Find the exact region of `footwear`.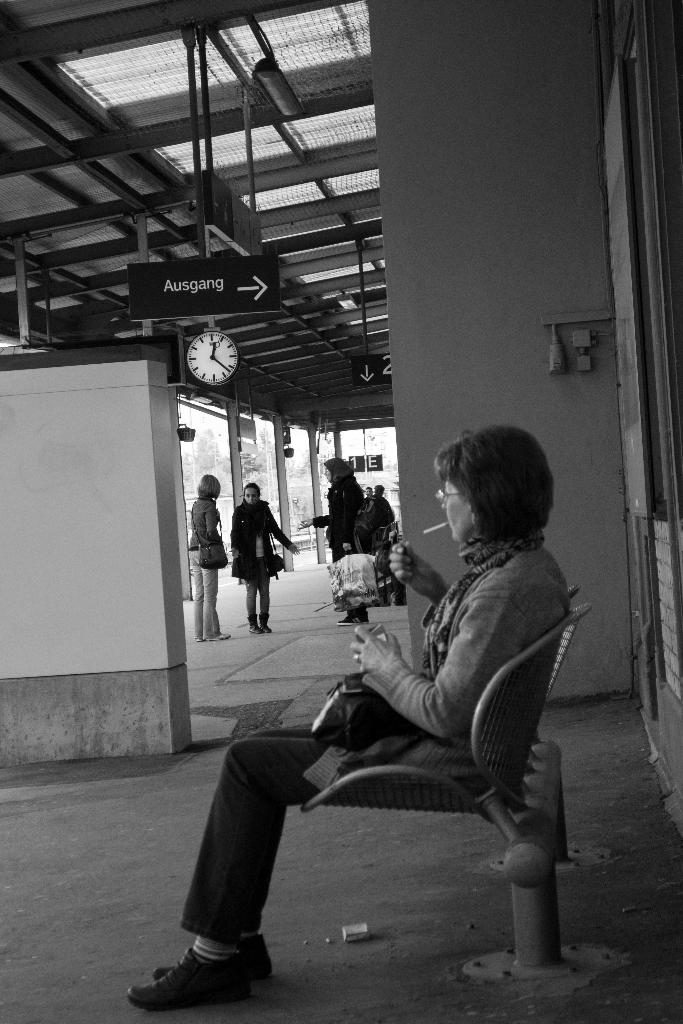
Exact region: <region>152, 933, 272, 979</region>.
